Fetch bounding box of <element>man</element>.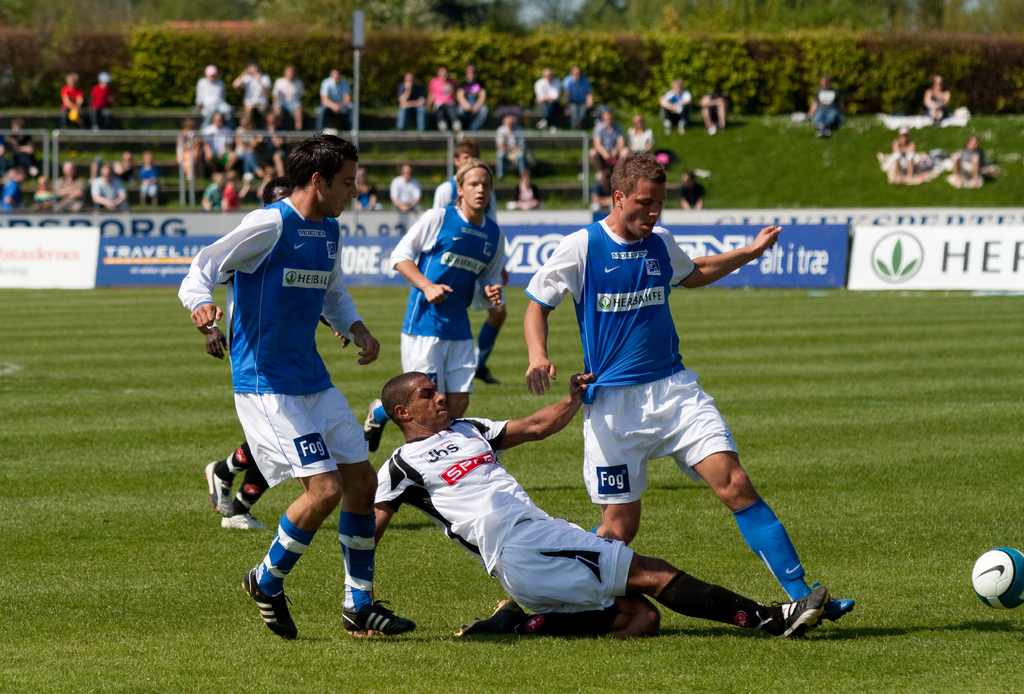
Bbox: 189, 142, 394, 653.
